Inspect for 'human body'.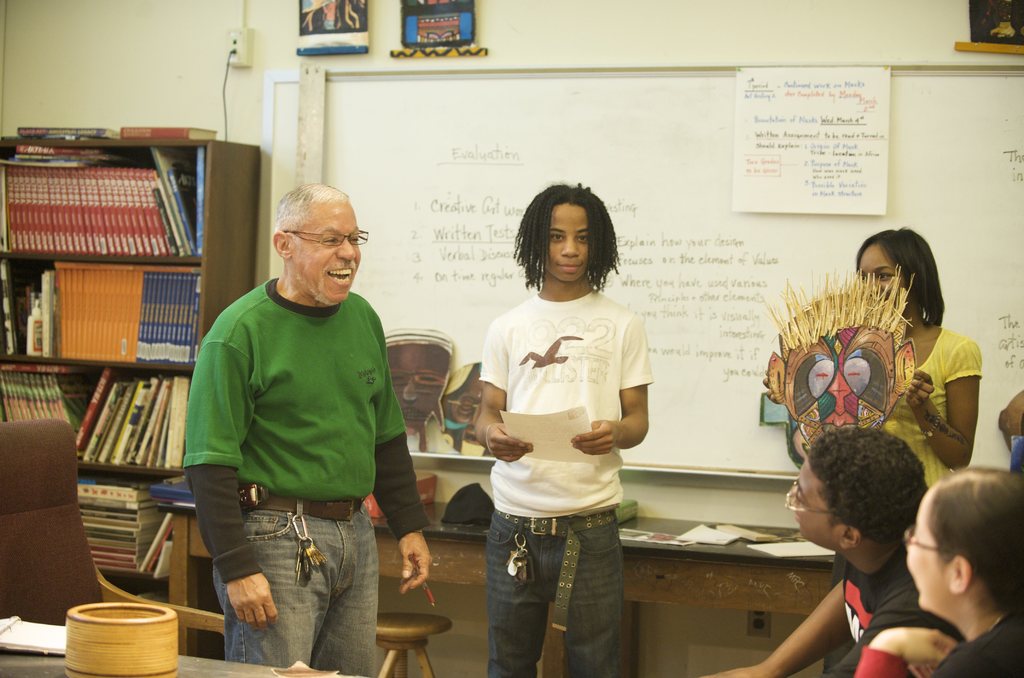
Inspection: 855,221,989,510.
